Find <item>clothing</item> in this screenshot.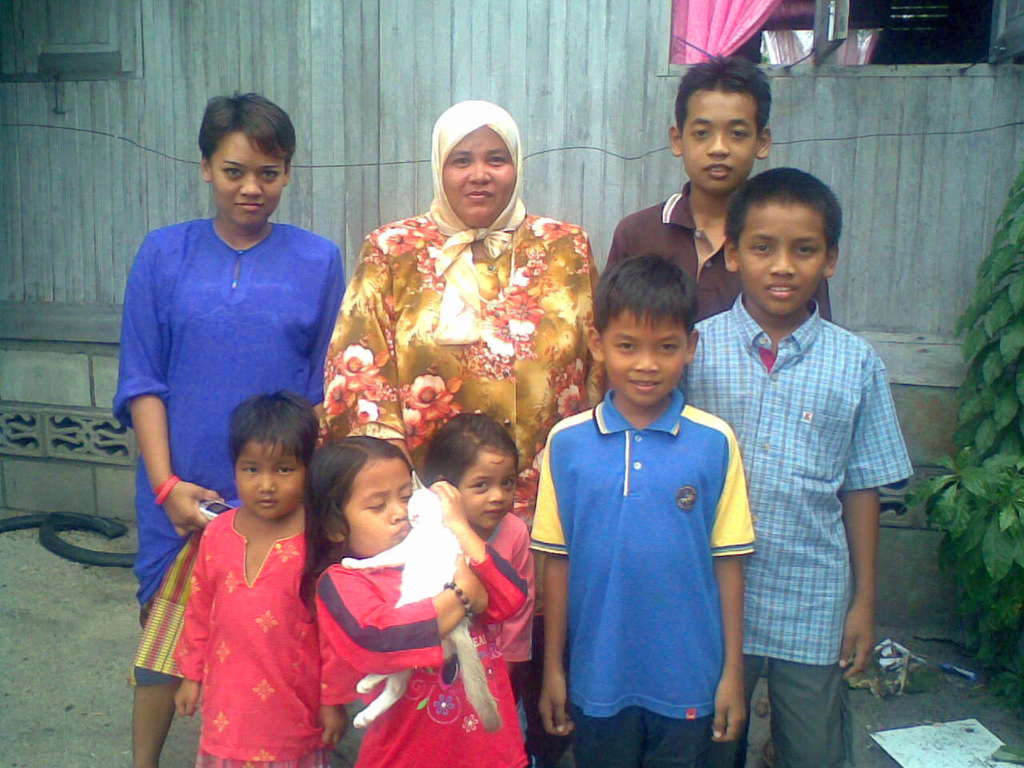
The bounding box for <item>clothing</item> is bbox=[534, 258, 758, 763].
